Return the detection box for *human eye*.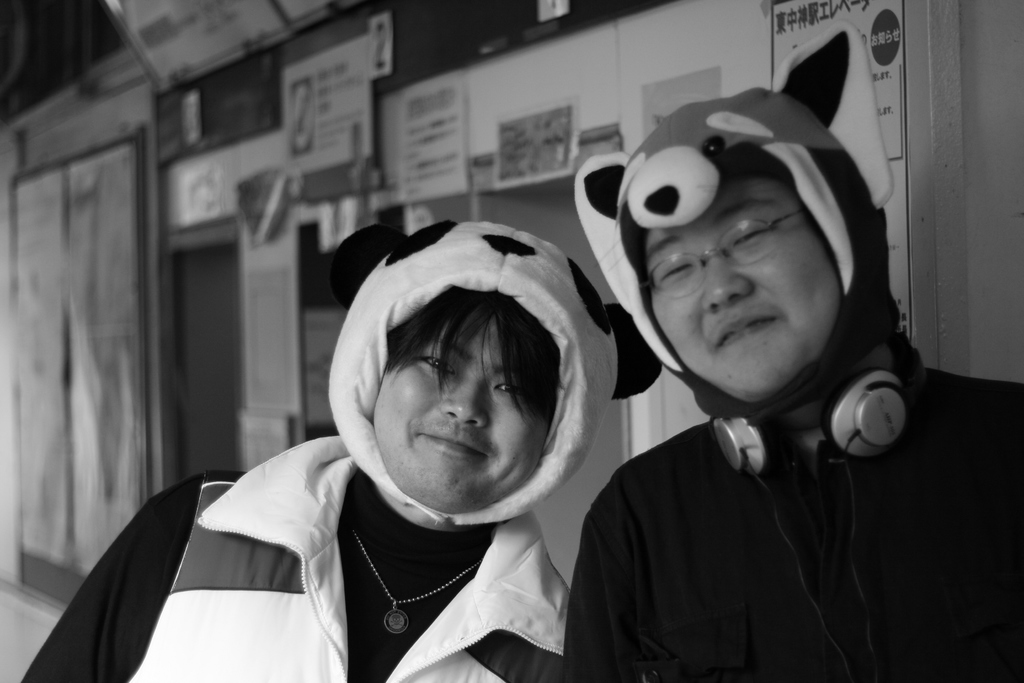
[492,377,541,409].
